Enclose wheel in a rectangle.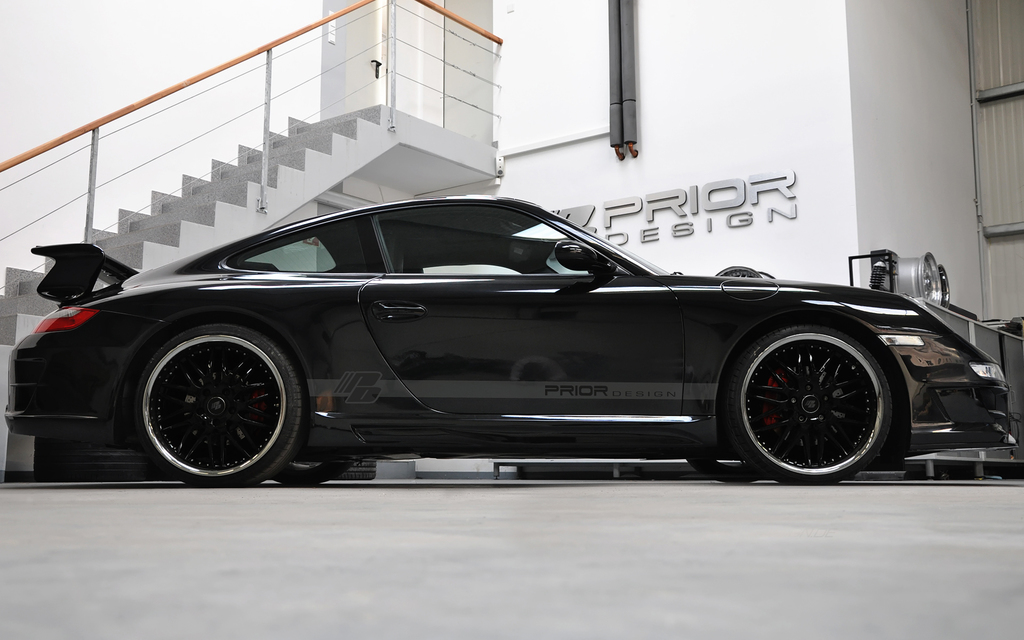
897 248 942 305.
